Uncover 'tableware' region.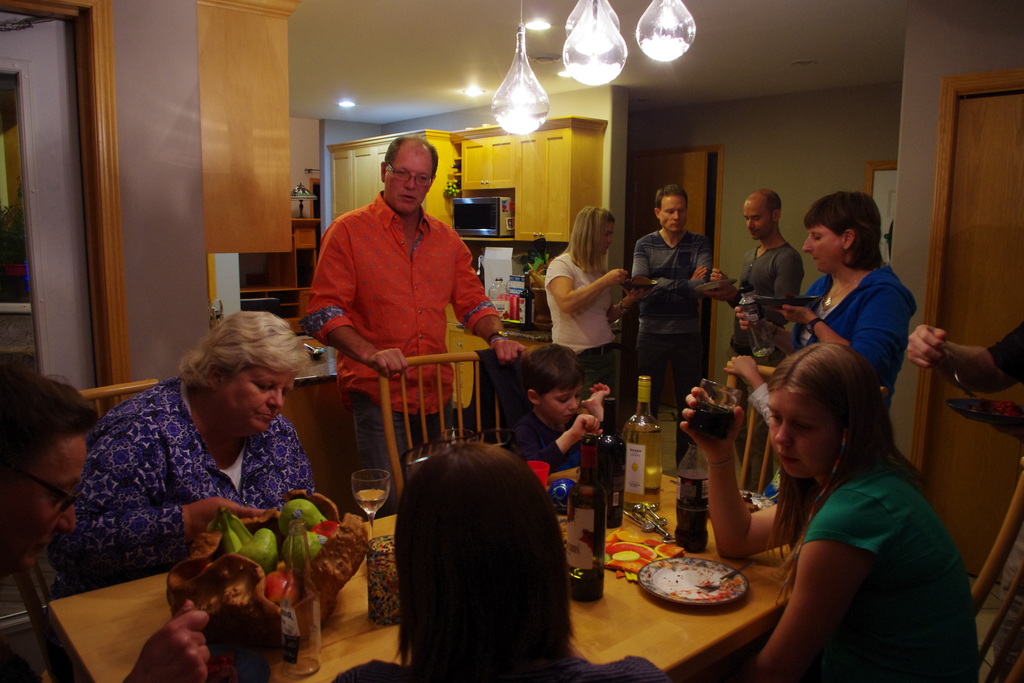
Uncovered: (x1=694, y1=559, x2=753, y2=591).
